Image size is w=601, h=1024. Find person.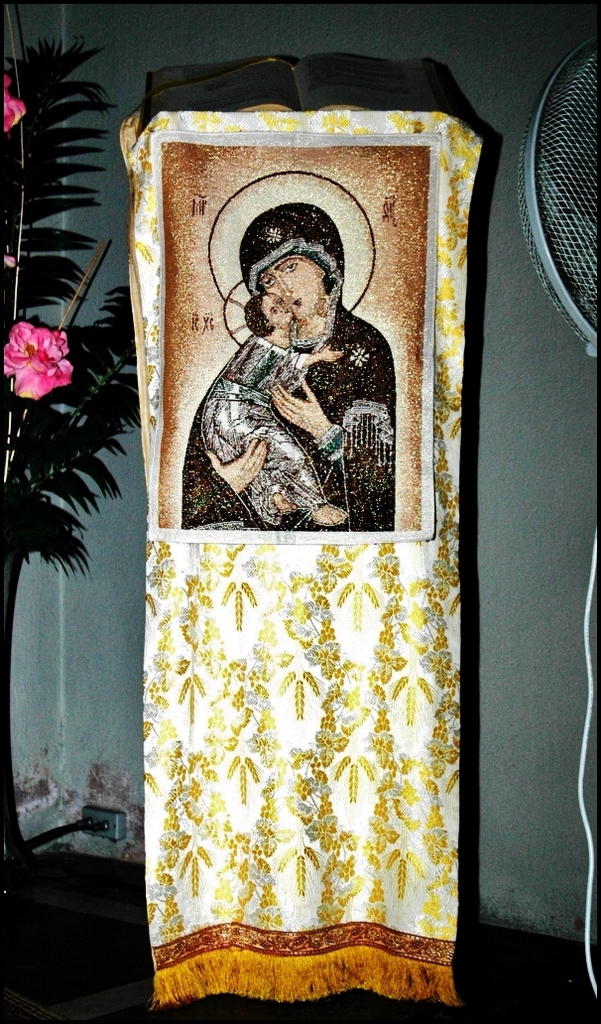
[202, 292, 353, 522].
